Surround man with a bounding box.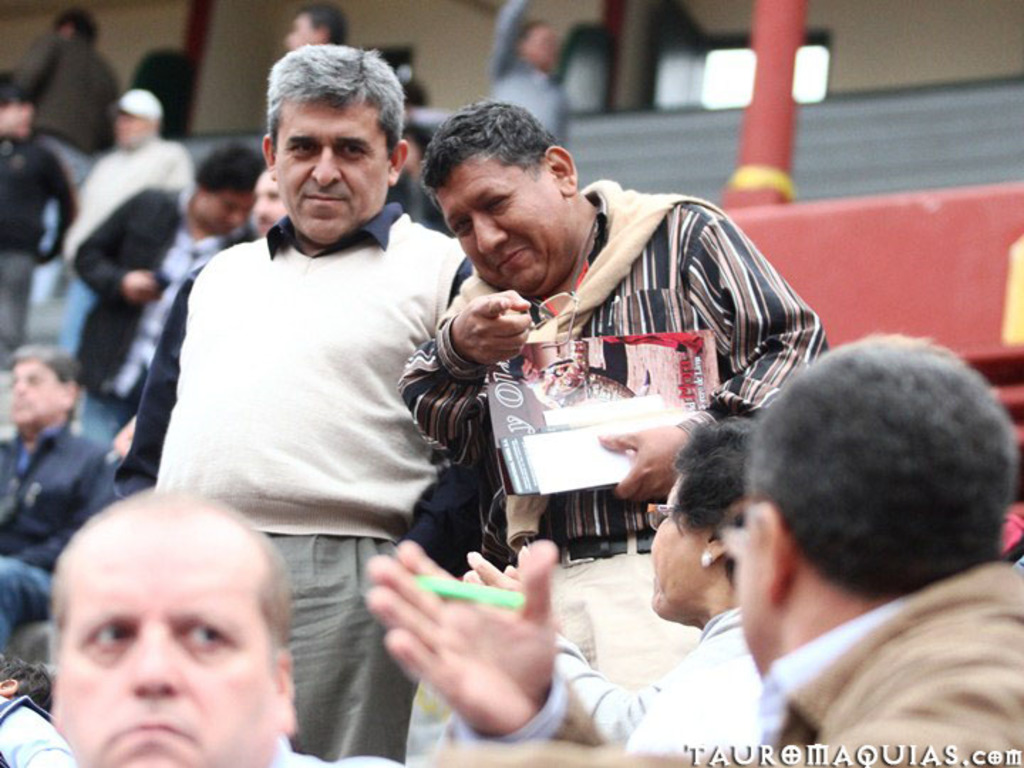
125/58/491/705.
